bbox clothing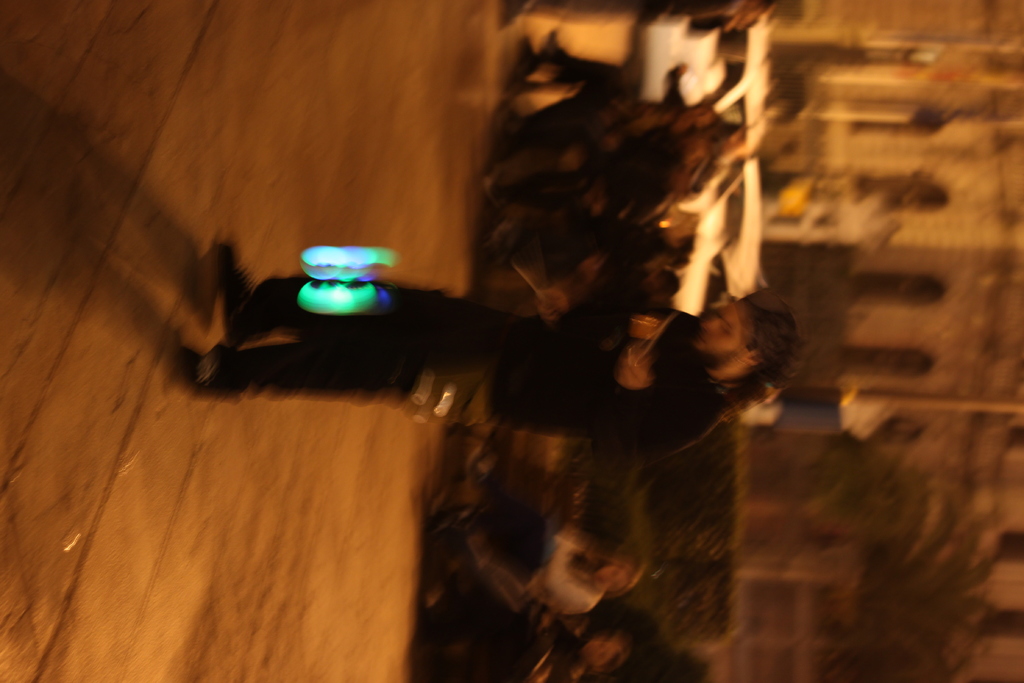
bbox=(459, 527, 604, 612)
